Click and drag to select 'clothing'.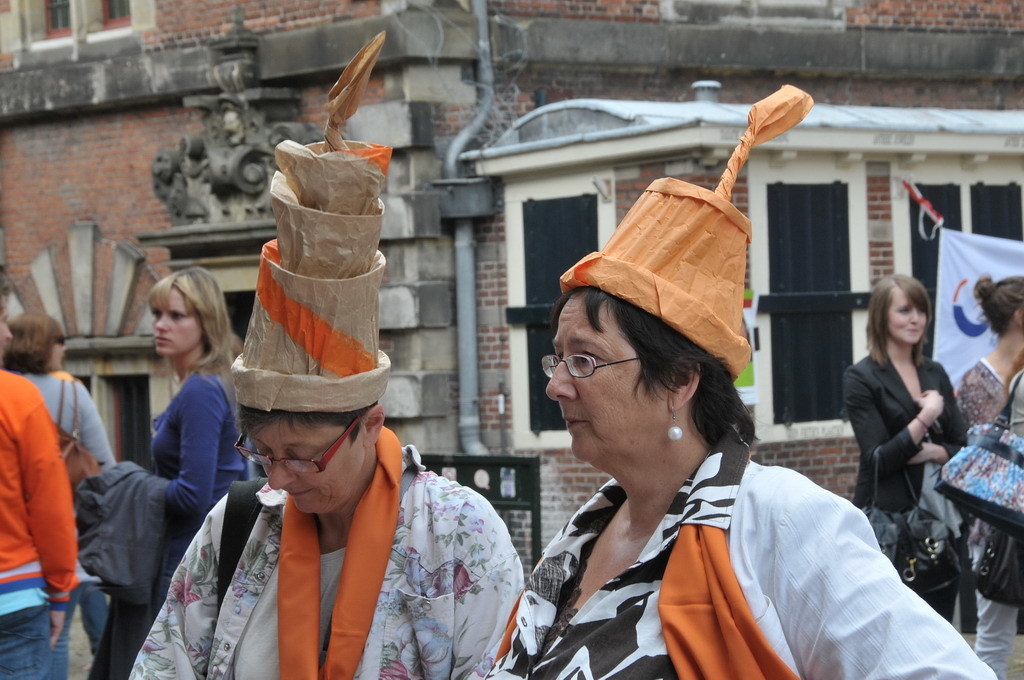
Selection: bbox=(26, 373, 118, 679).
